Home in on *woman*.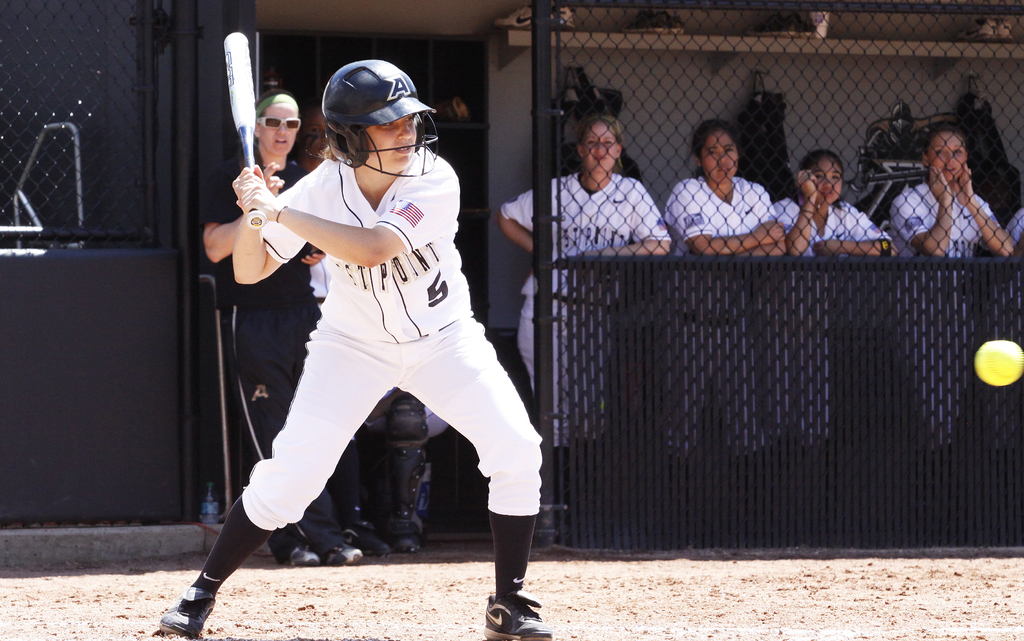
Homed in at (x1=488, y1=110, x2=668, y2=541).
